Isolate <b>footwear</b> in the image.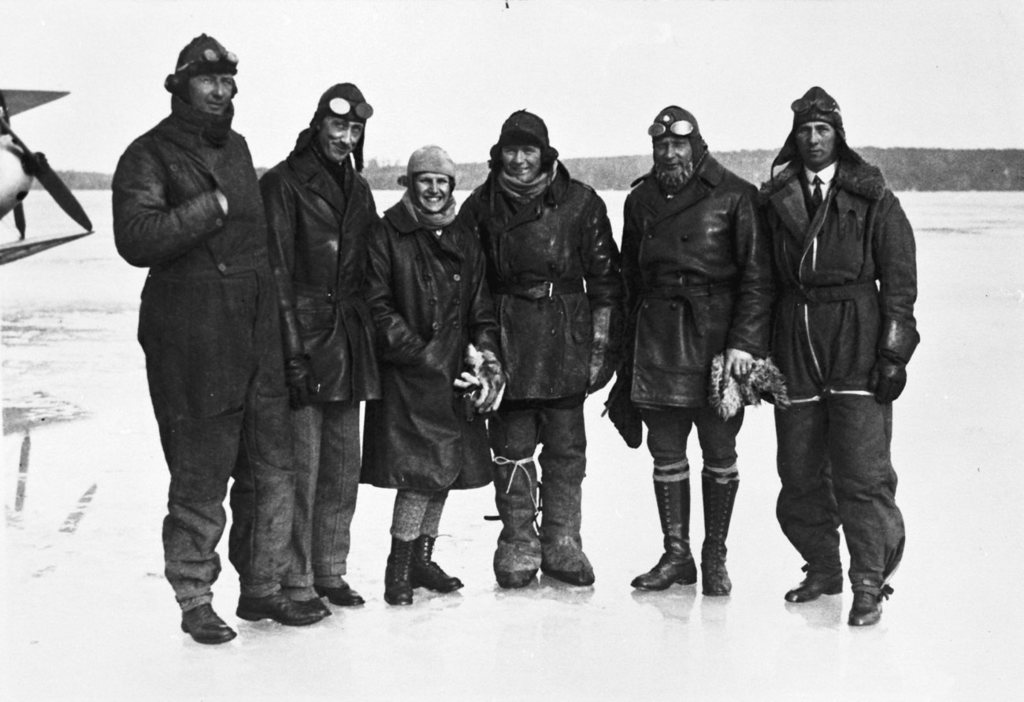
Isolated region: 238/591/328/627.
